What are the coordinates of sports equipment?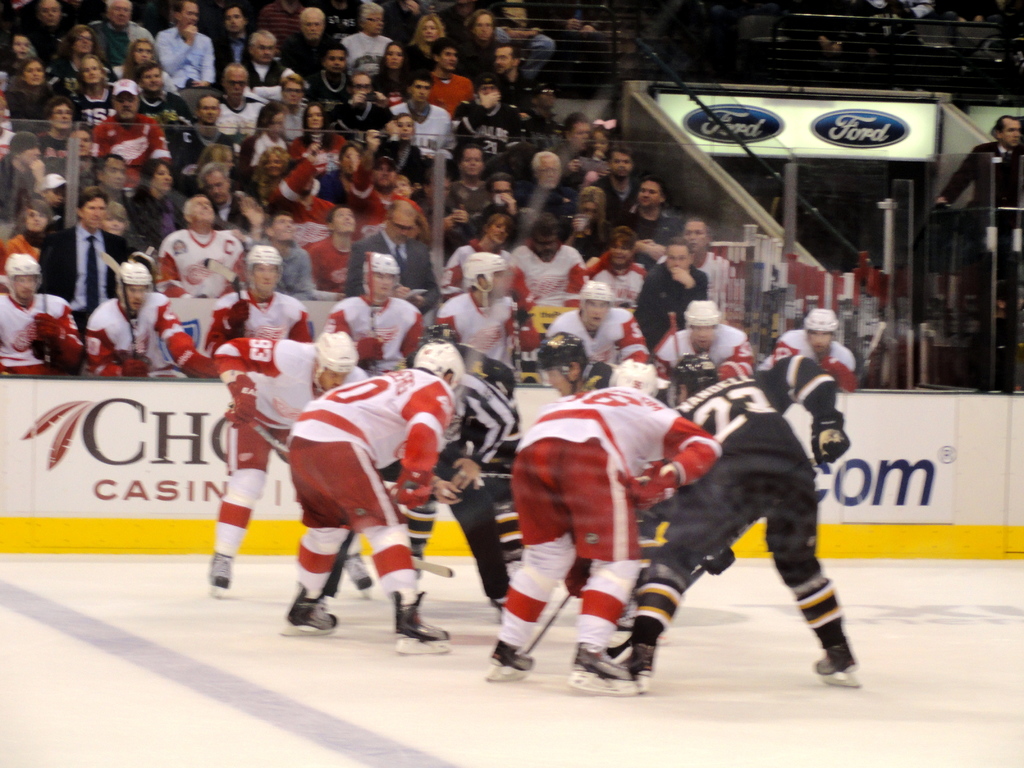
(x1=565, y1=644, x2=643, y2=698).
